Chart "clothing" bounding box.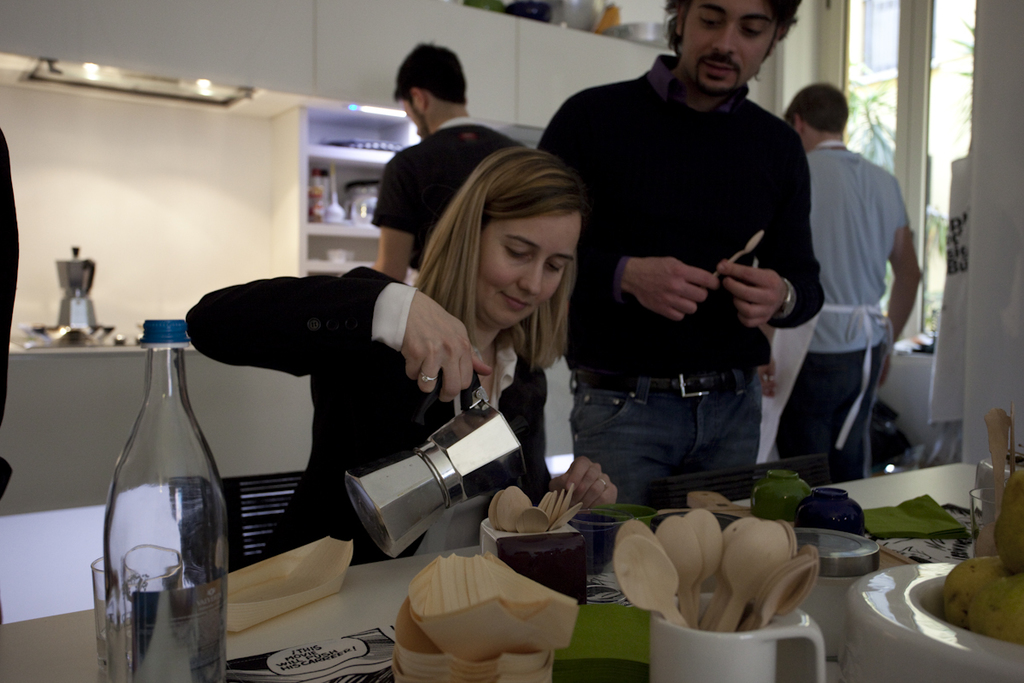
Charted: region(555, 35, 828, 493).
